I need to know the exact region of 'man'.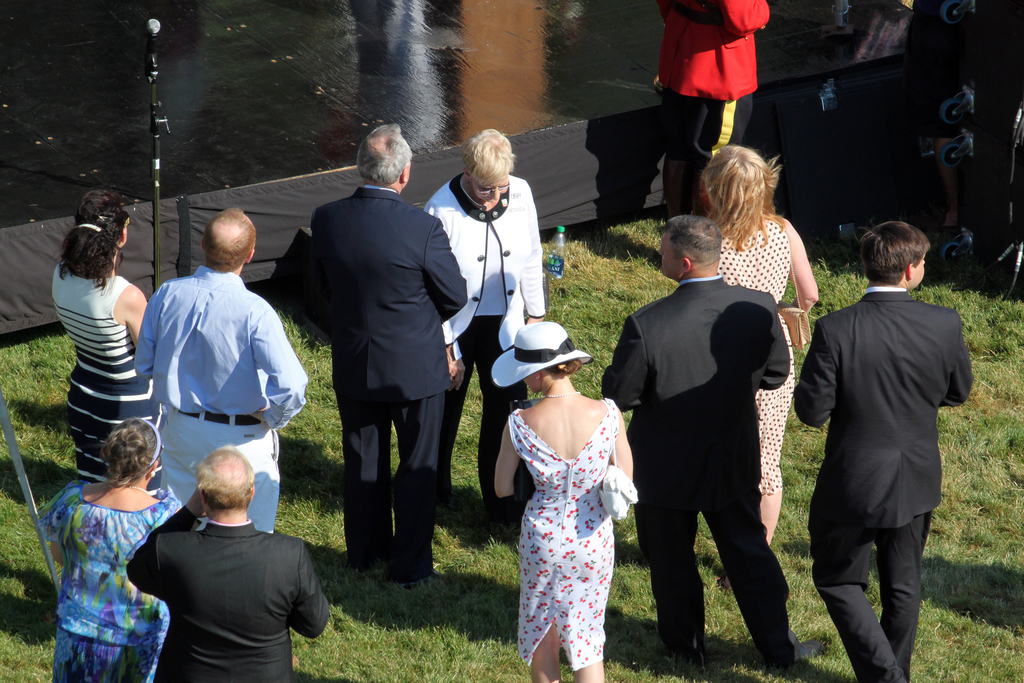
Region: l=132, t=201, r=309, b=532.
